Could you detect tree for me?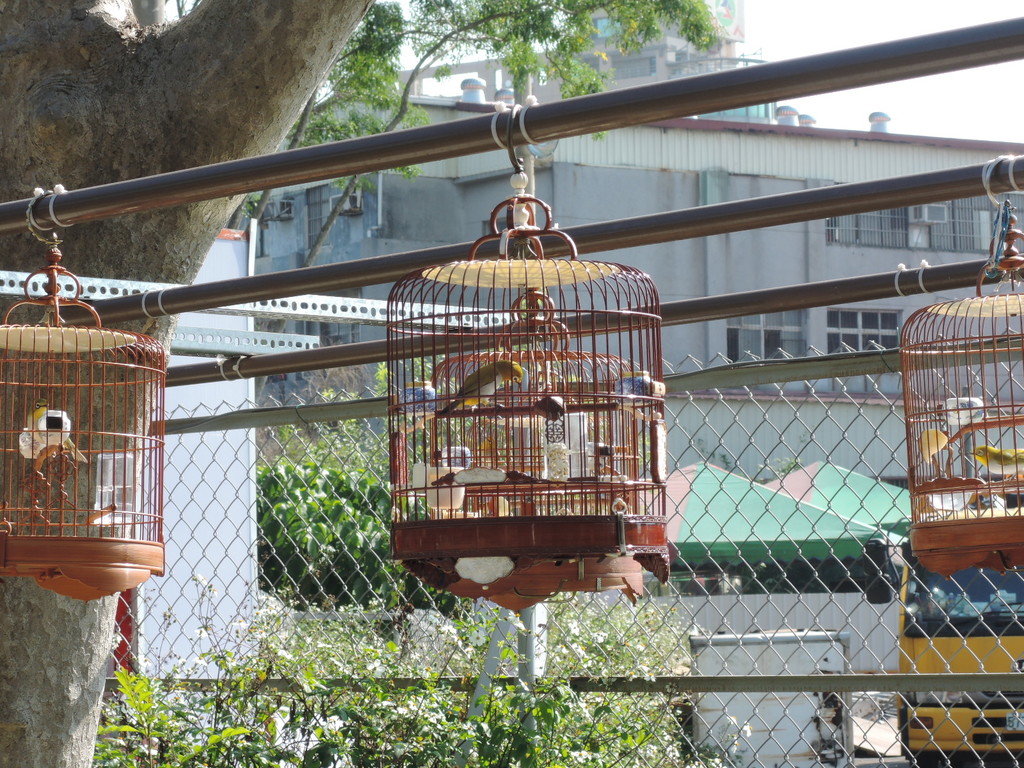
Detection result: bbox=[0, 0, 716, 767].
